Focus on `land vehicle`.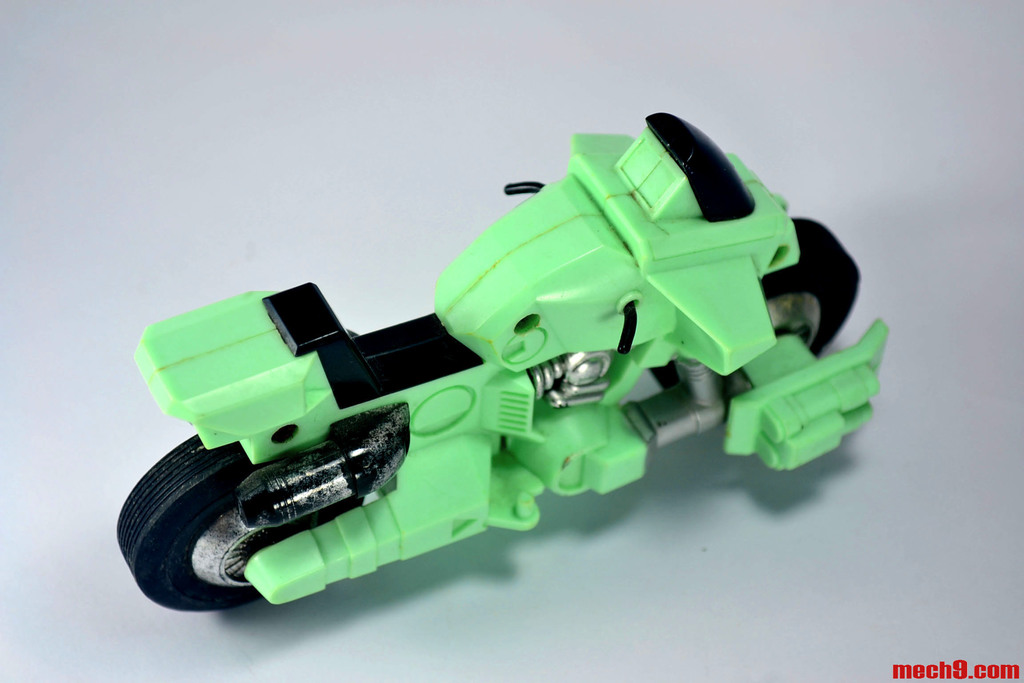
Focused at [106, 108, 897, 614].
